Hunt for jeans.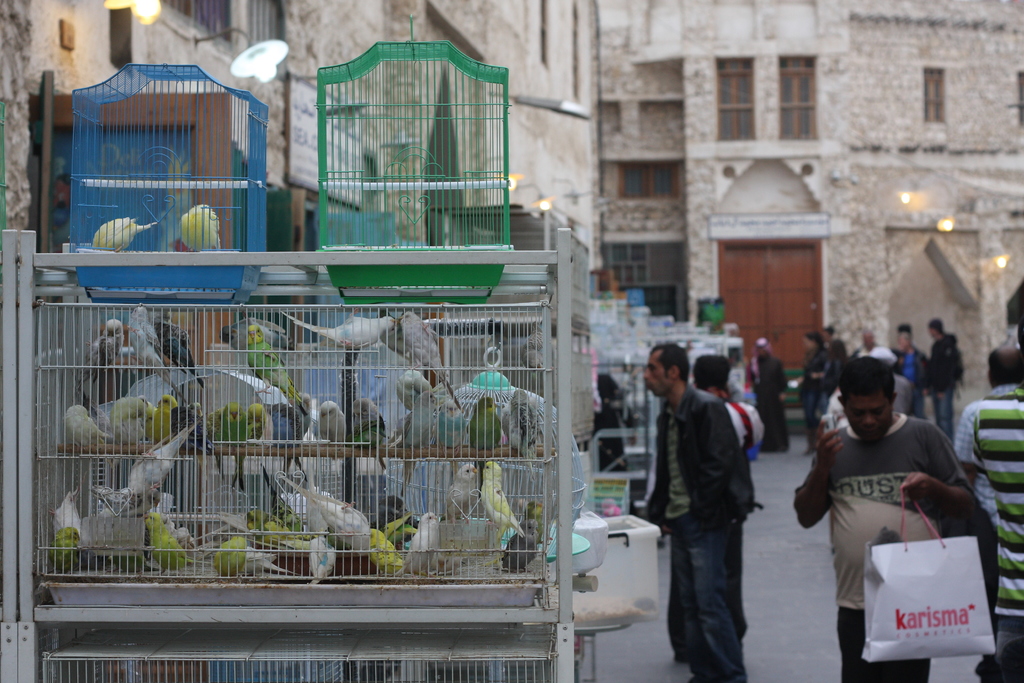
Hunted down at pyautogui.locateOnScreen(667, 506, 740, 680).
